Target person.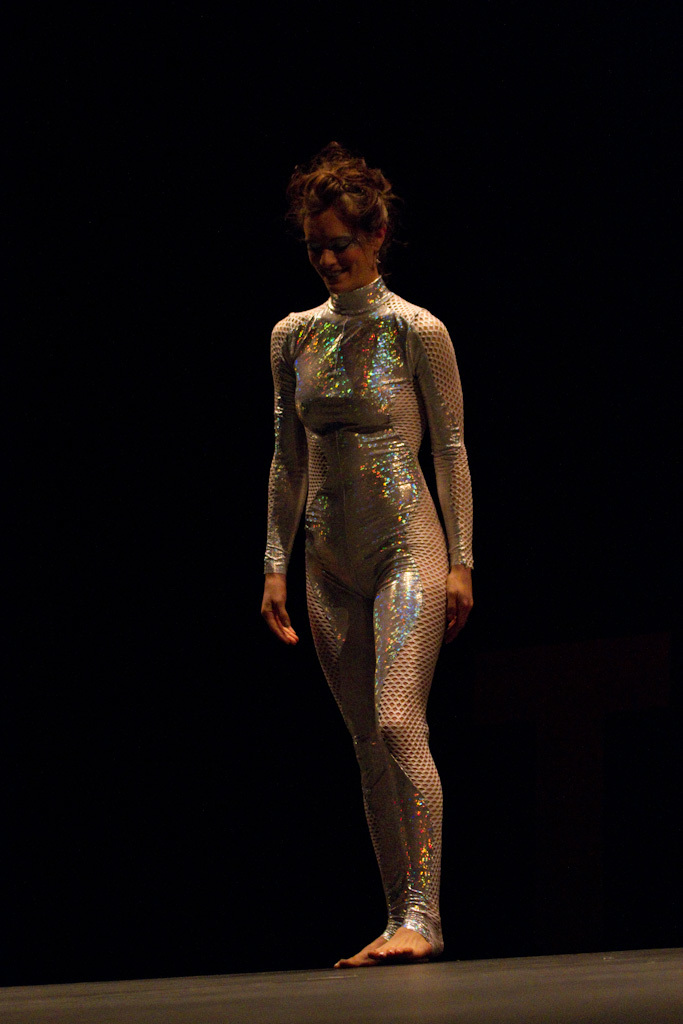
Target region: crop(244, 111, 473, 828).
